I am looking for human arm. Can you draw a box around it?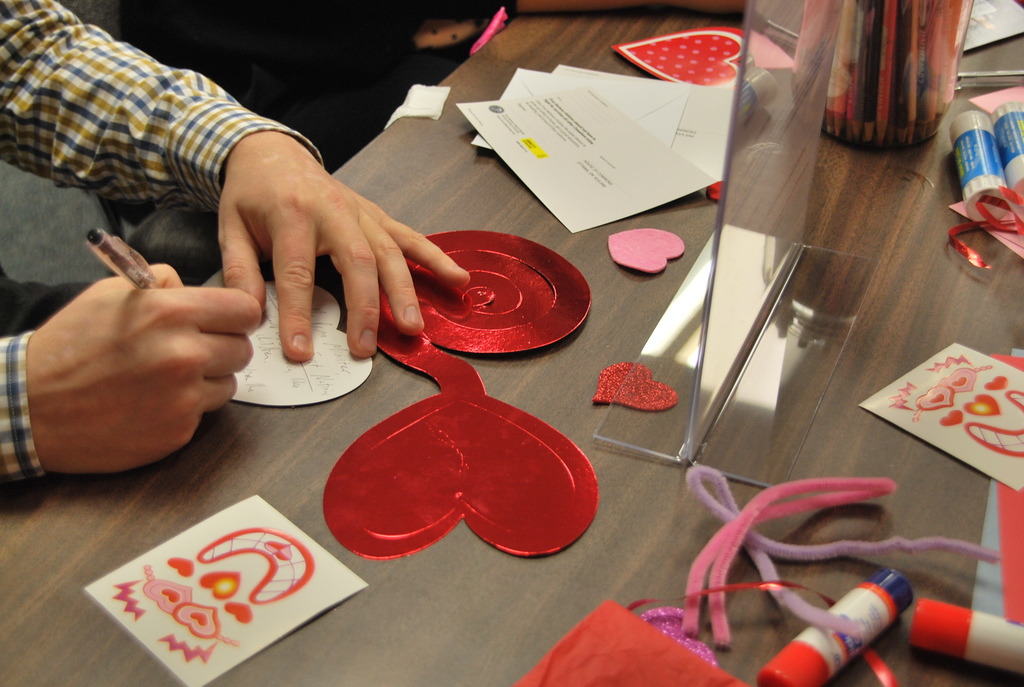
Sure, the bounding box is <region>0, 0, 472, 361</region>.
